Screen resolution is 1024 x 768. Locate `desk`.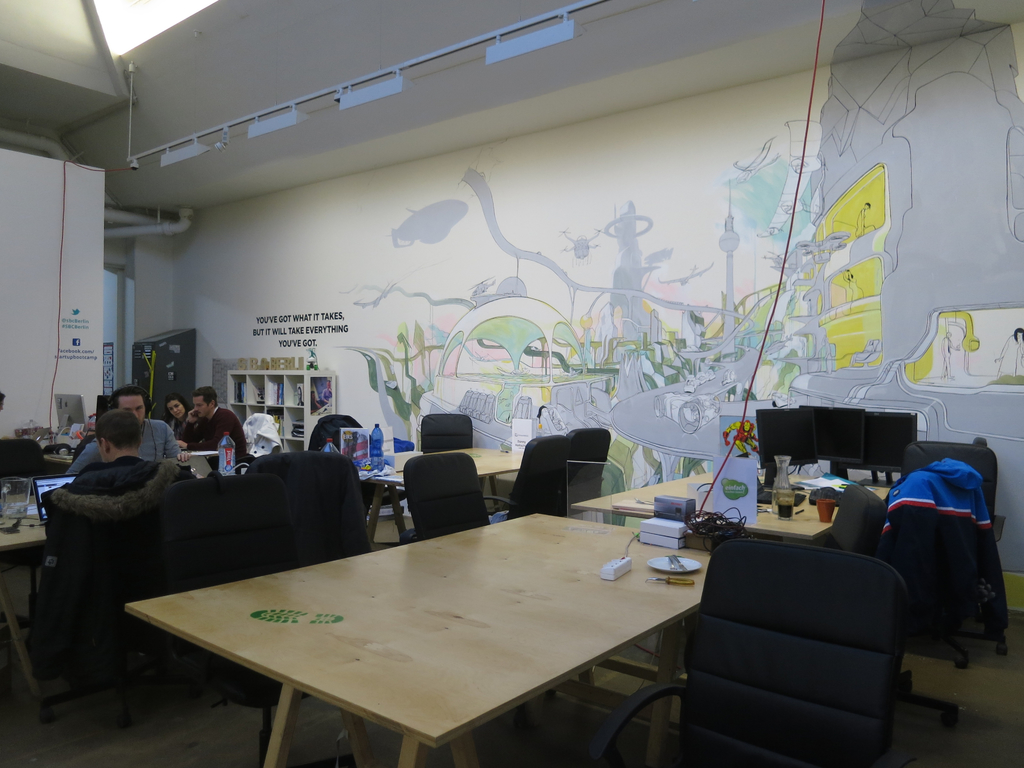
102,509,909,749.
